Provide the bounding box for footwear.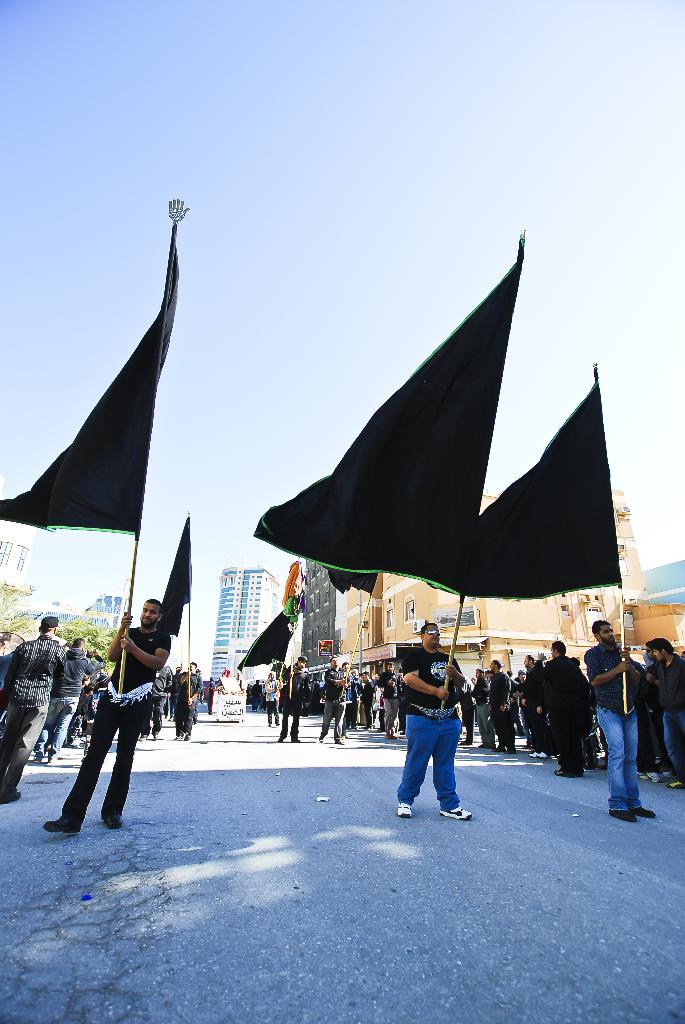
(631, 806, 656, 818).
